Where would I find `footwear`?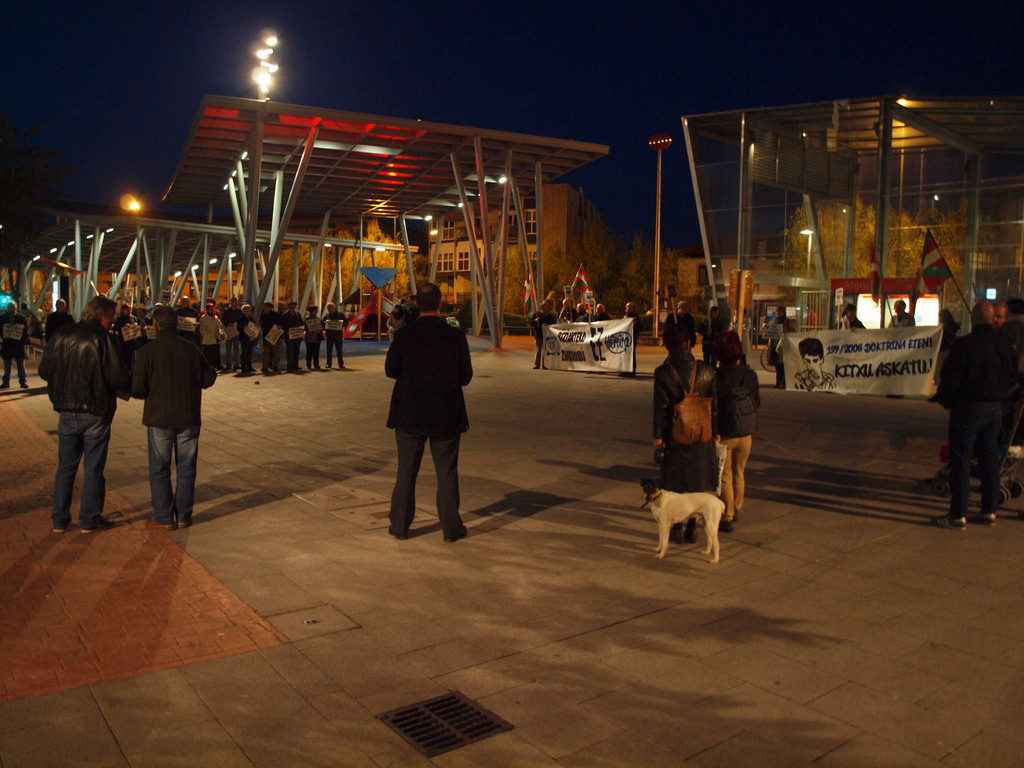
At pyautogui.locateOnScreen(932, 514, 966, 531).
